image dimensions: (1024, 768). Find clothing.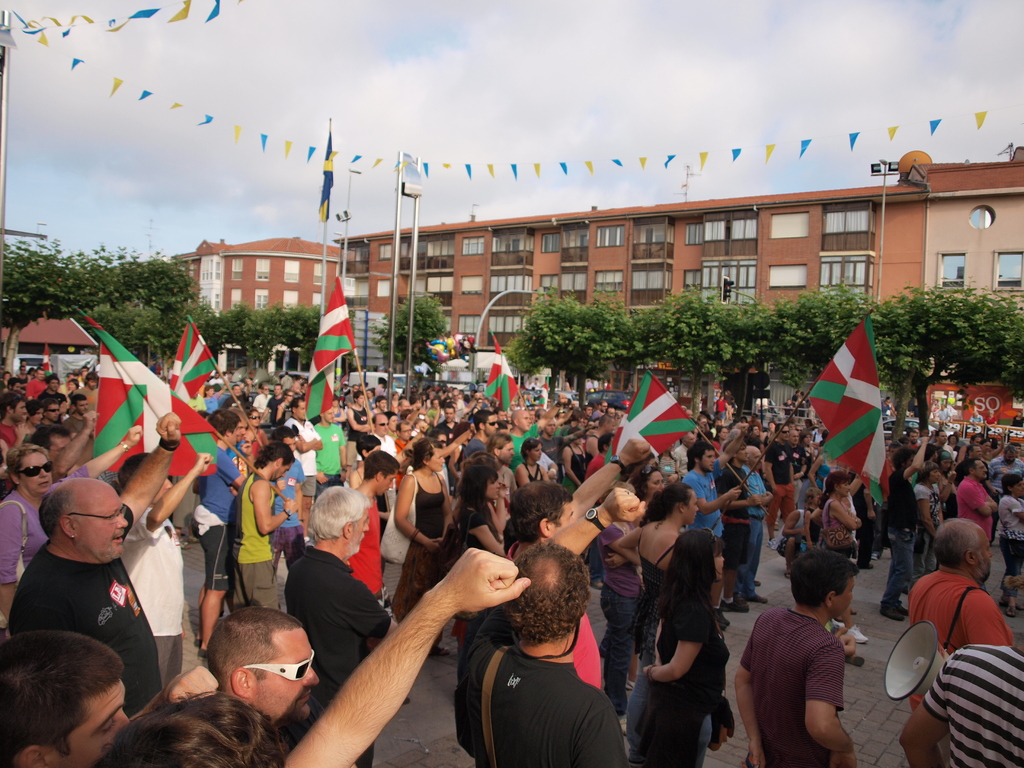
(239, 465, 285, 620).
